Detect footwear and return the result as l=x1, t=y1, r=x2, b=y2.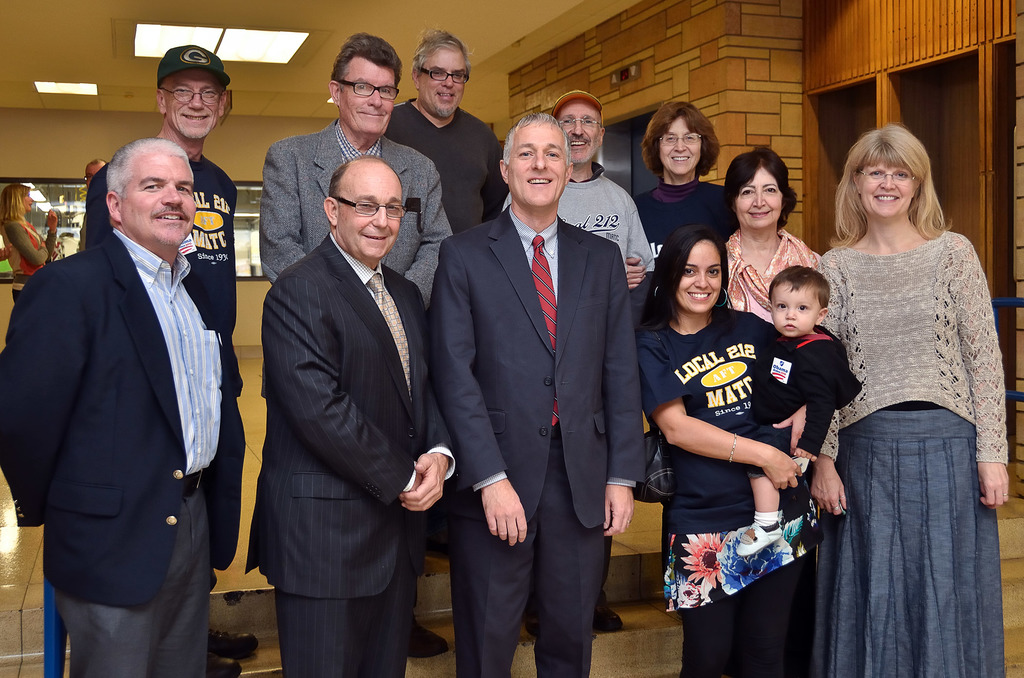
l=598, t=603, r=621, b=632.
